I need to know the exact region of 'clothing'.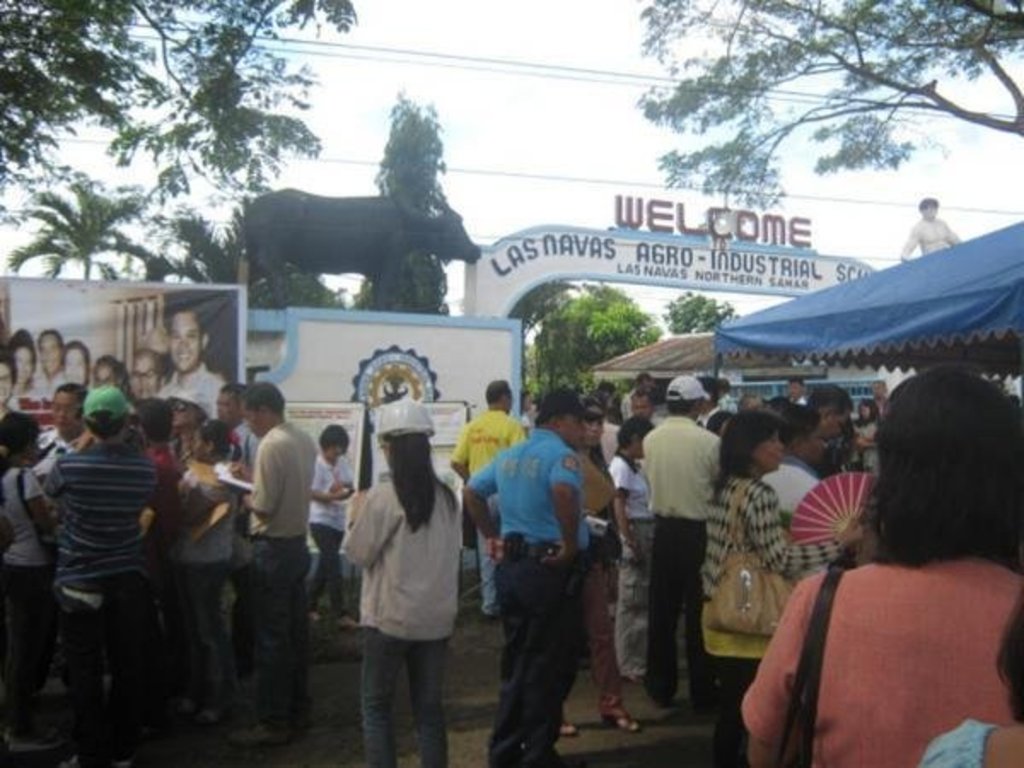
Region: bbox(247, 420, 328, 739).
